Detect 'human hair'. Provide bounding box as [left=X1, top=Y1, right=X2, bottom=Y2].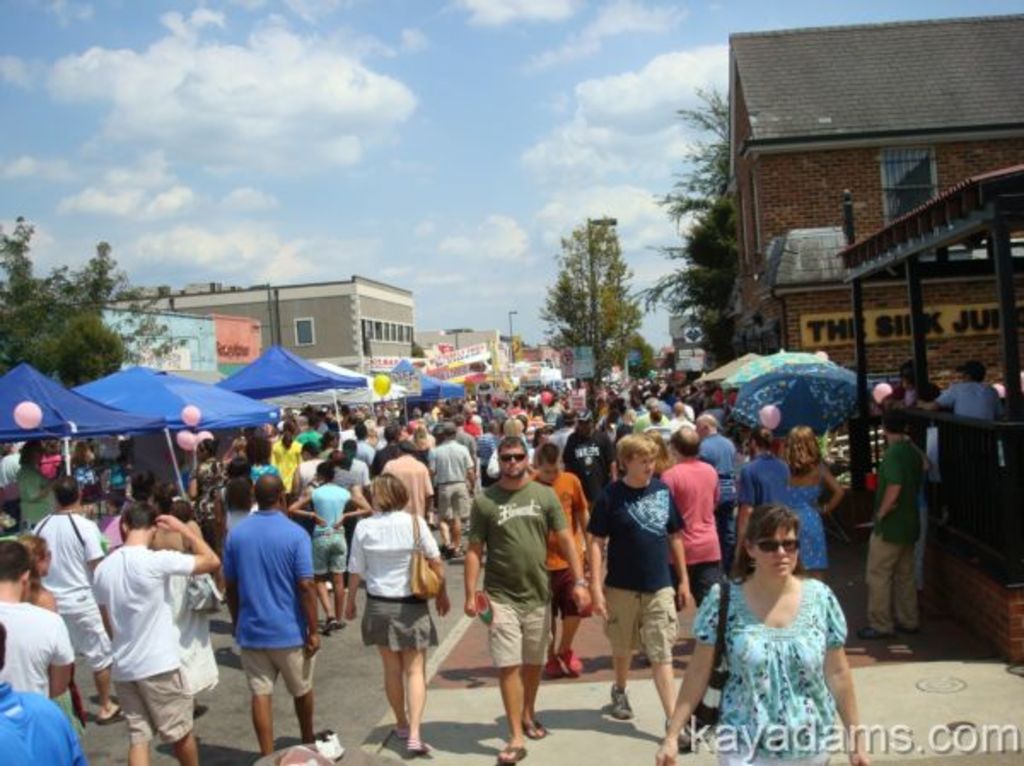
[left=0, top=623, right=9, bottom=672].
